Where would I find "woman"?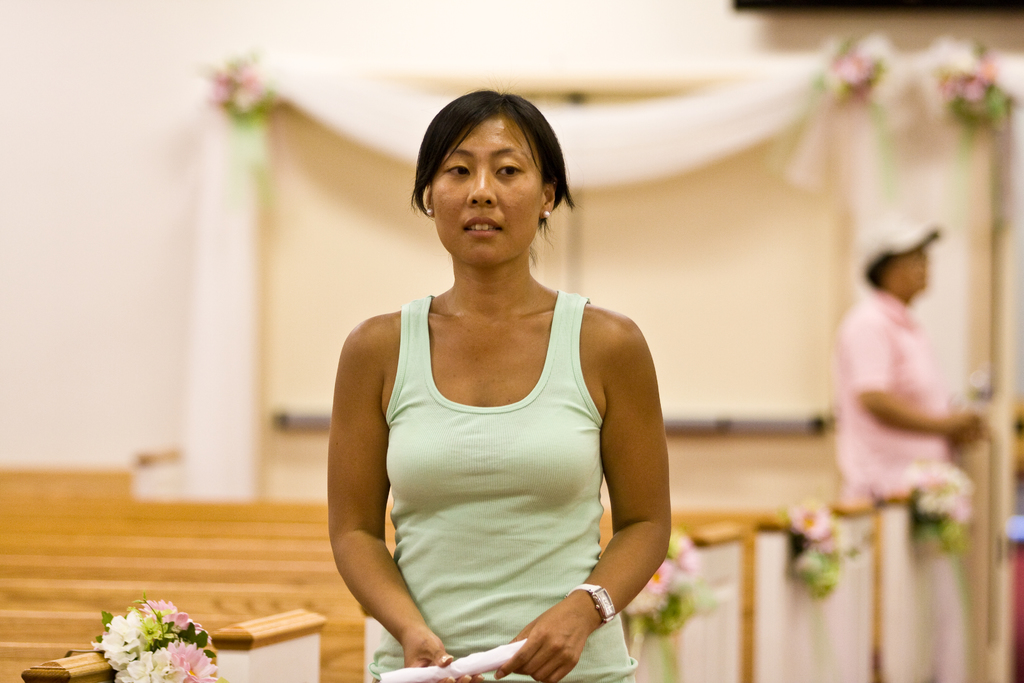
At (x1=318, y1=60, x2=666, y2=668).
